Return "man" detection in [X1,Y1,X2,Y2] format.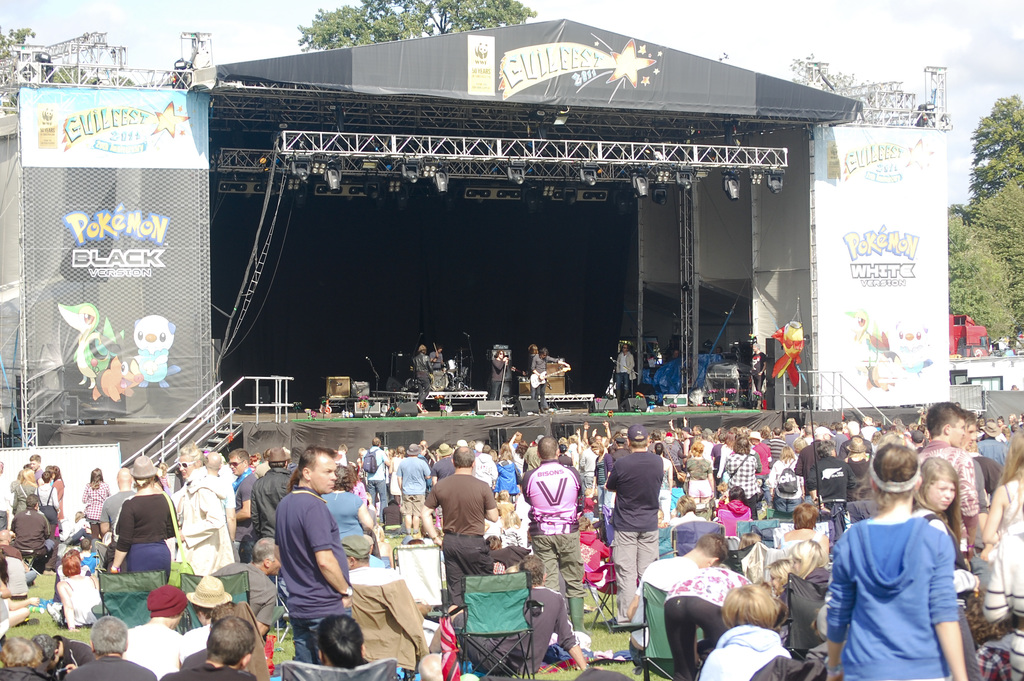
[251,444,292,627].
